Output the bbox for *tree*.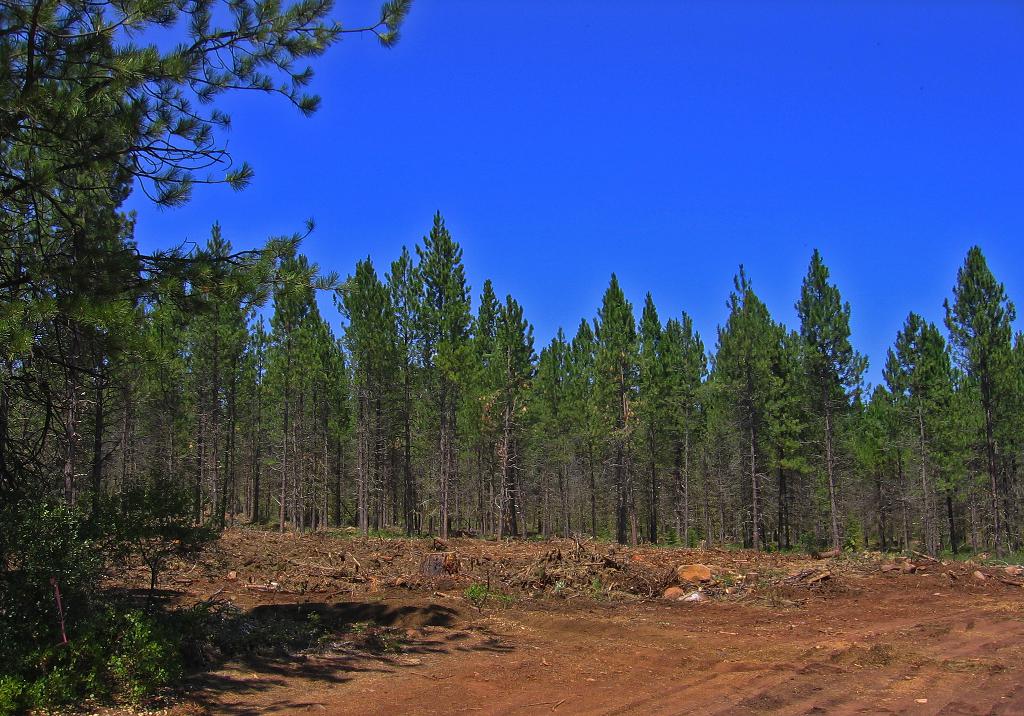
locate(0, 0, 418, 530).
